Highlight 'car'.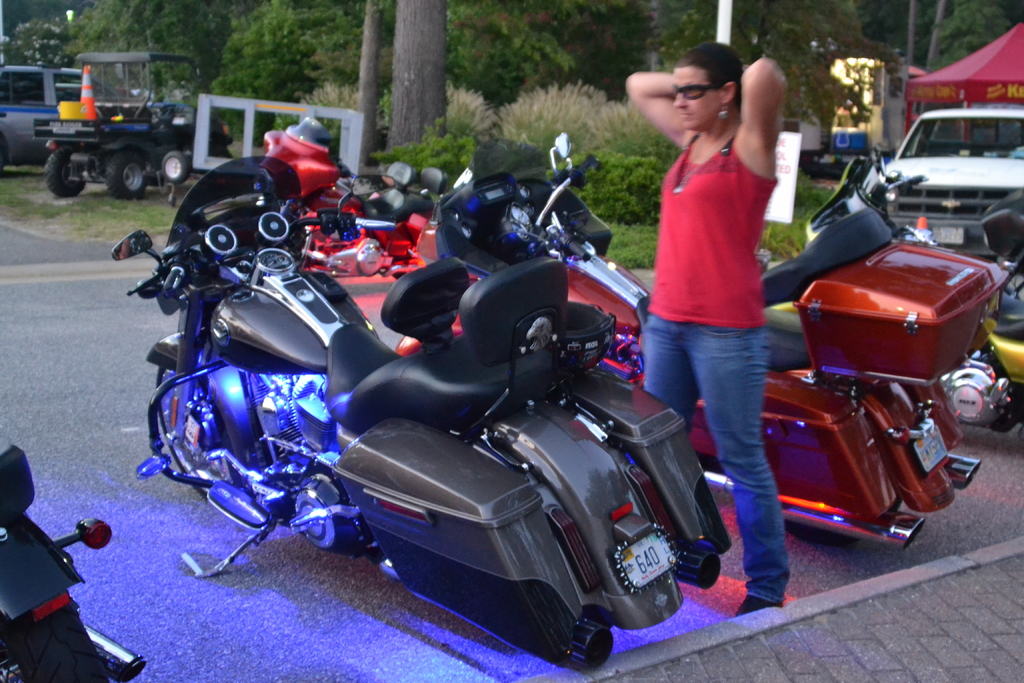
Highlighted region: left=865, top=108, right=1023, bottom=261.
